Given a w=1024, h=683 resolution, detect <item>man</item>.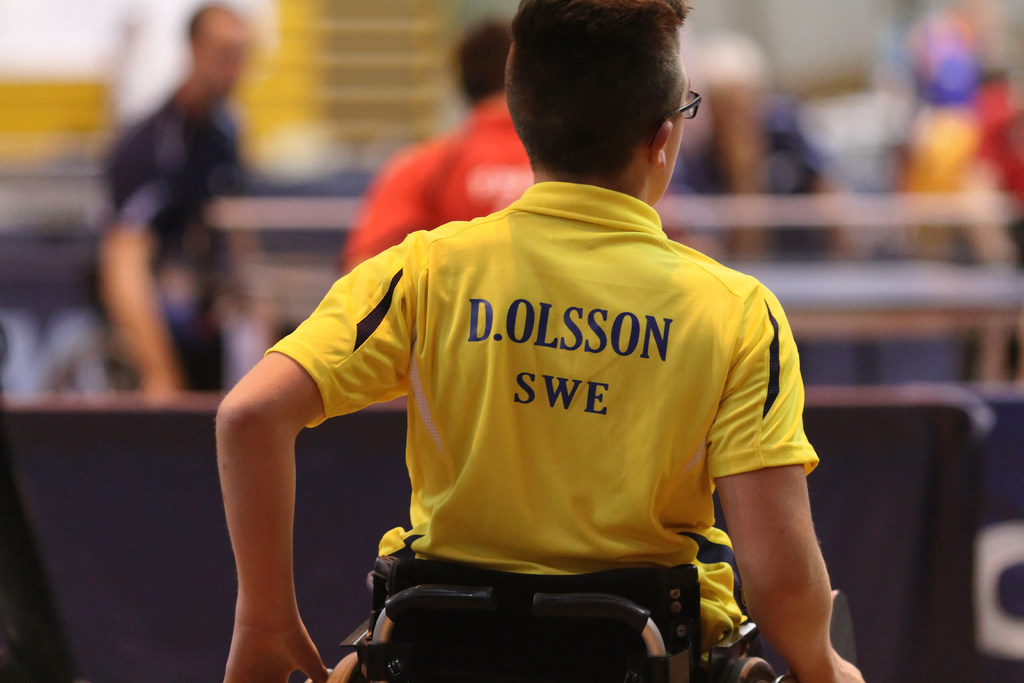
{"left": 341, "top": 22, "right": 511, "bottom": 272}.
